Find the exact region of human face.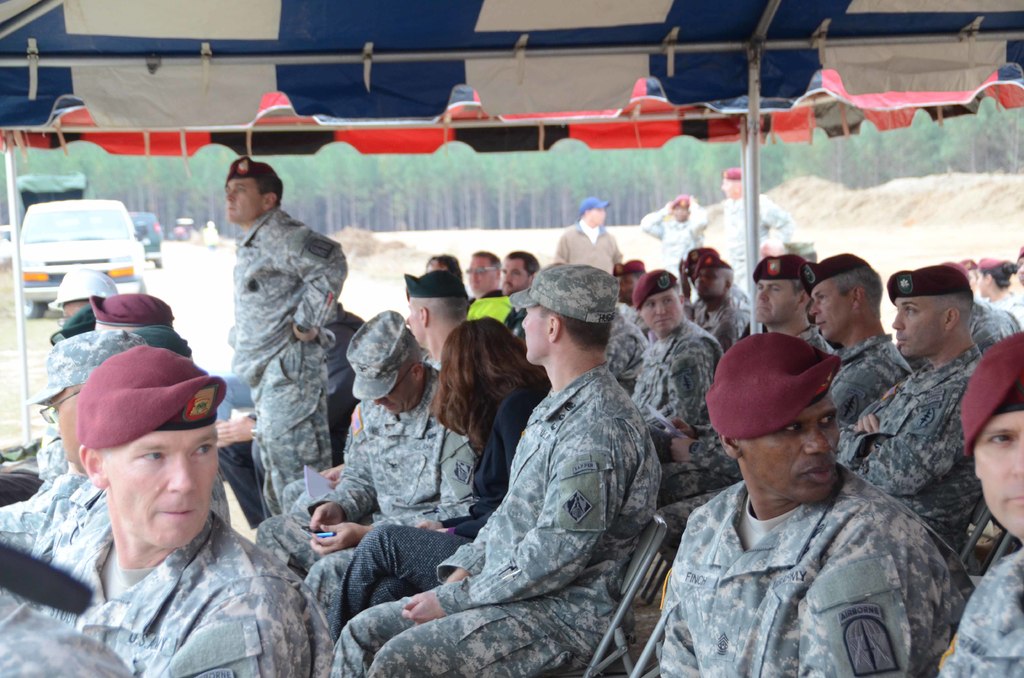
Exact region: [x1=221, y1=174, x2=264, y2=222].
